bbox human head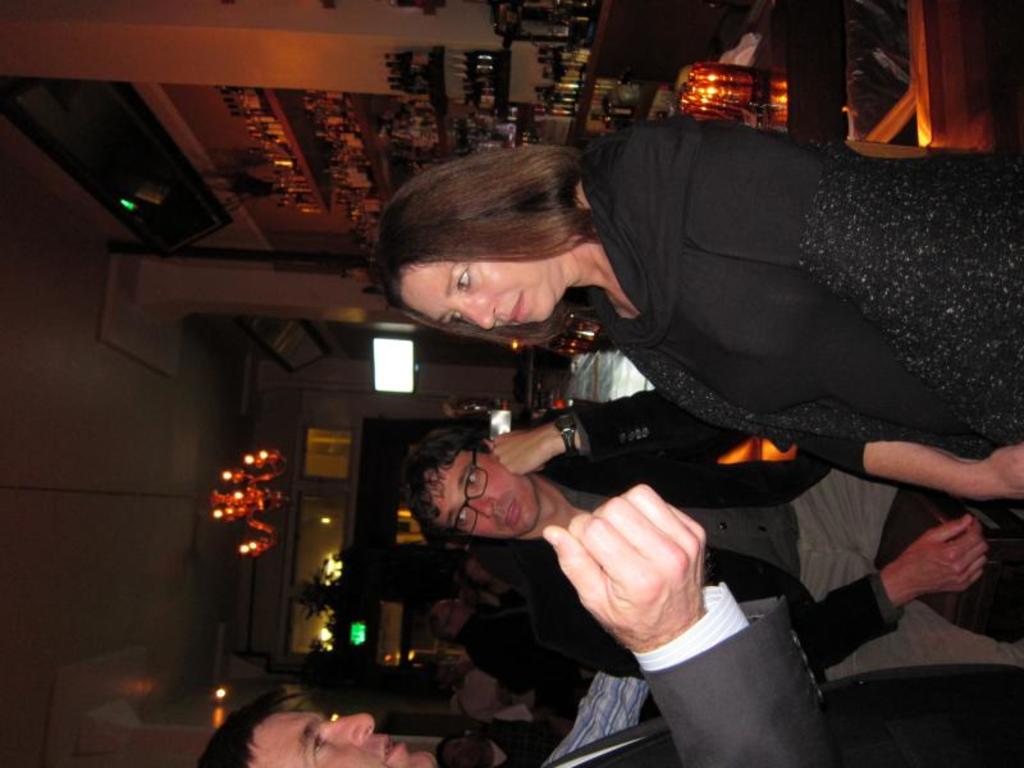
(428, 599, 470, 639)
